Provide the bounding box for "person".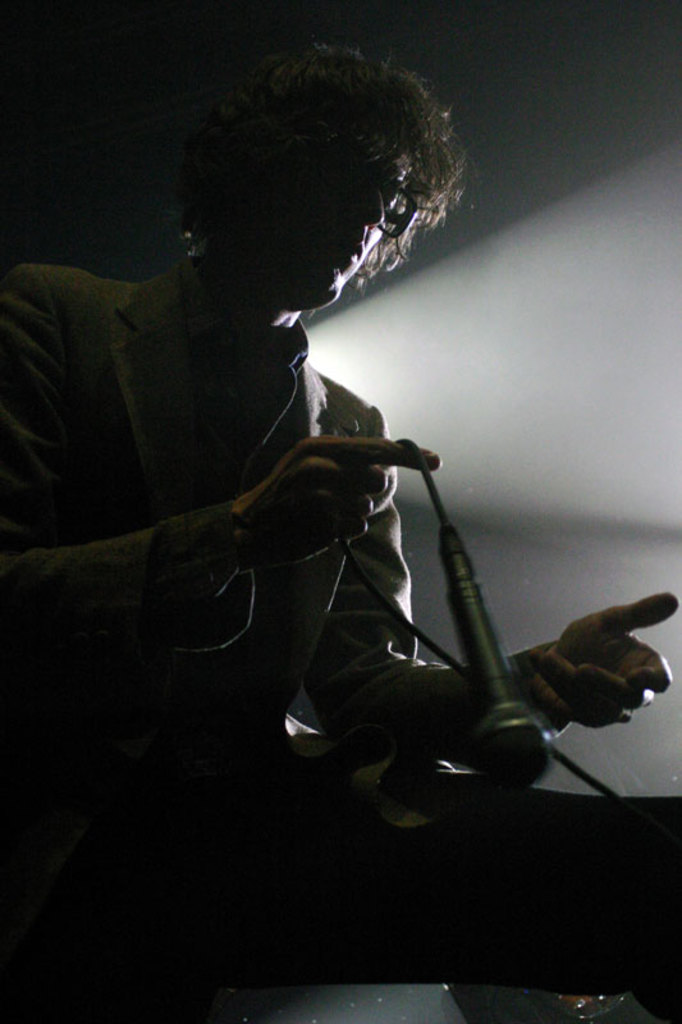
0 45 681 1023.
